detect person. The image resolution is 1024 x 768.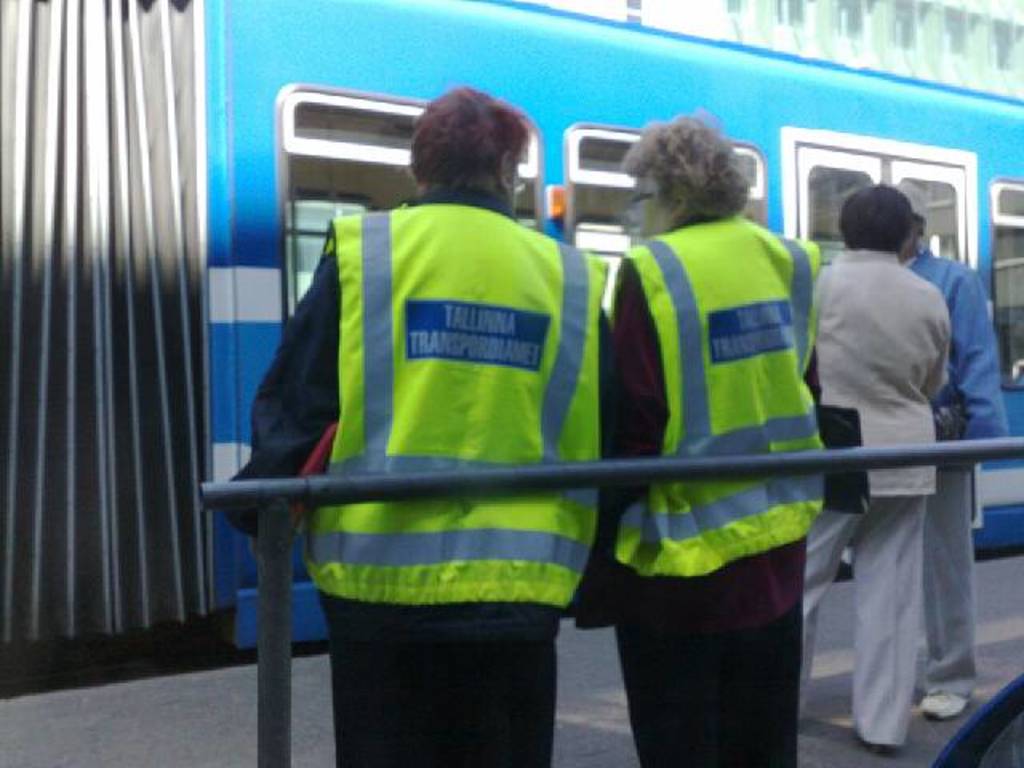
{"left": 563, "top": 114, "right": 827, "bottom": 766}.
